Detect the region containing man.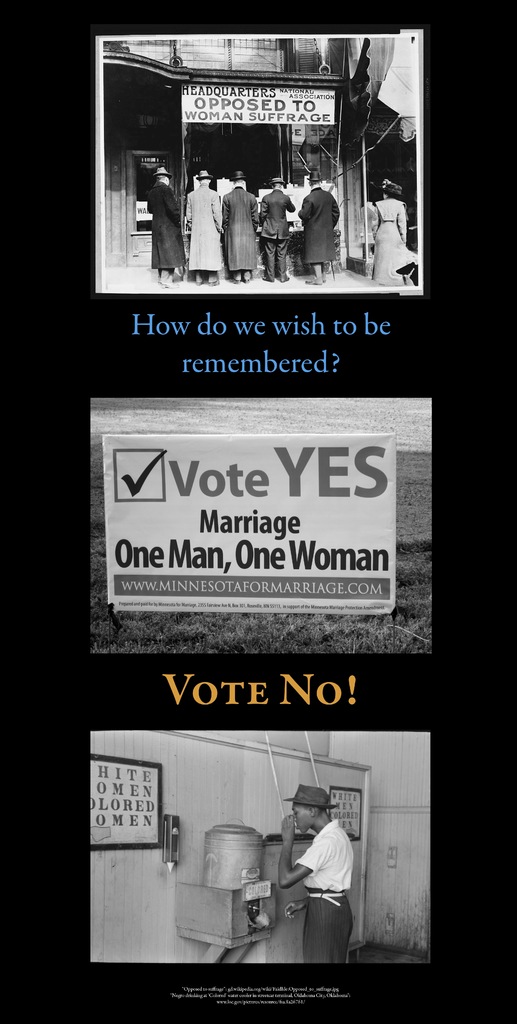
l=277, t=812, r=355, b=940.
